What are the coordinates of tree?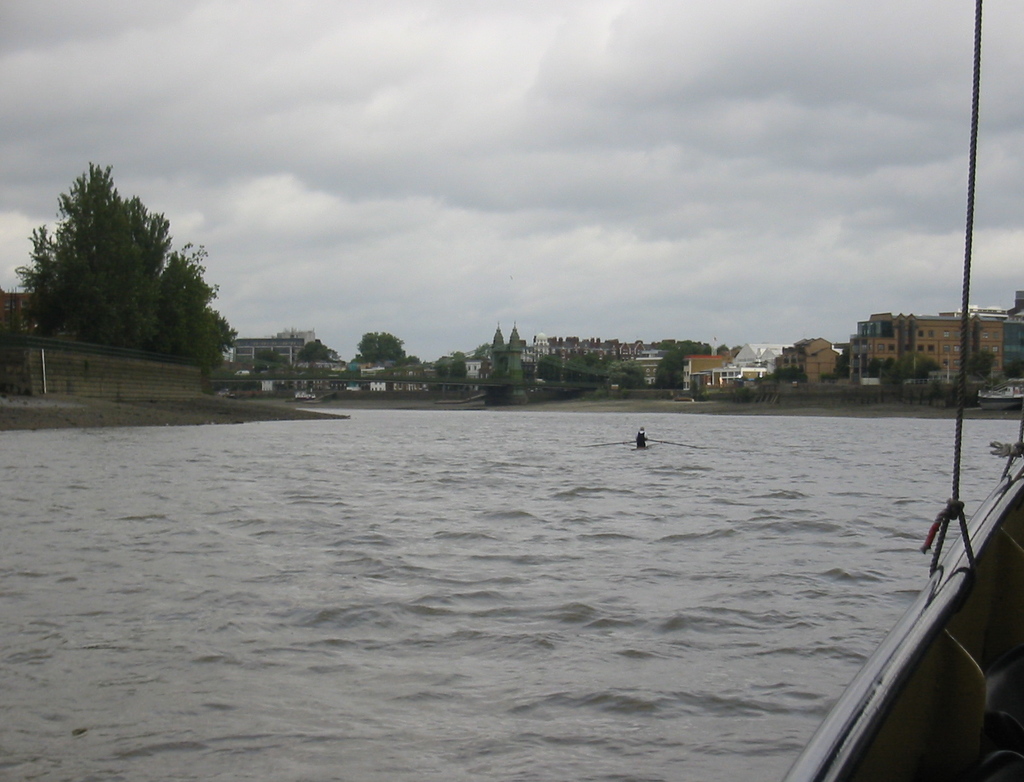
537, 351, 607, 384.
